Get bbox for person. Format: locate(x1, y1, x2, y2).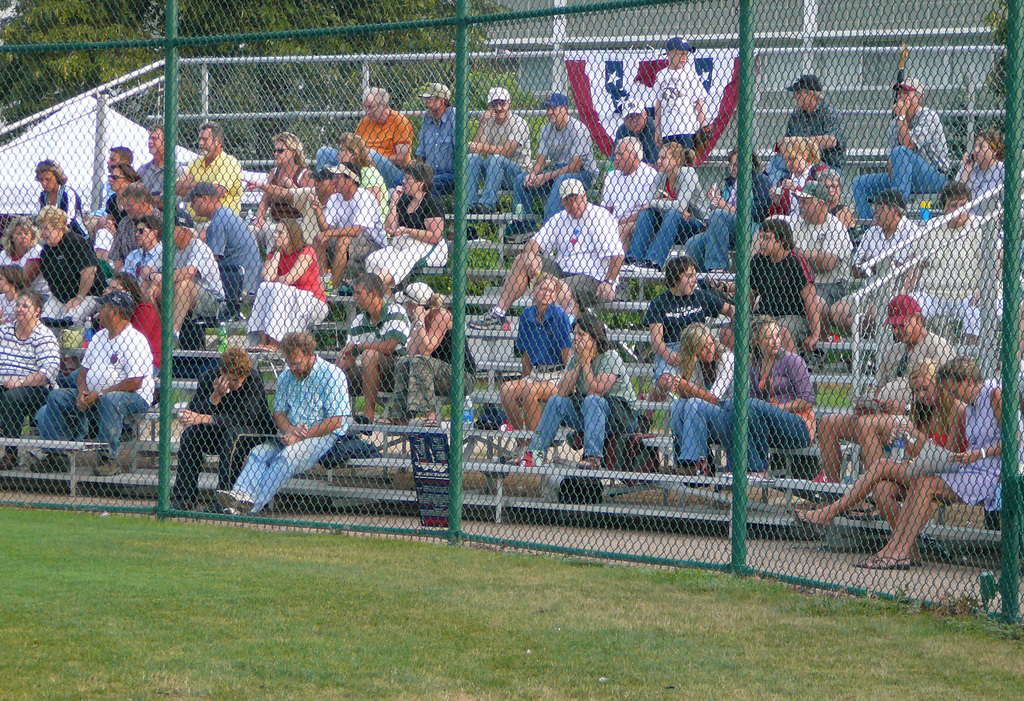
locate(163, 331, 273, 515).
